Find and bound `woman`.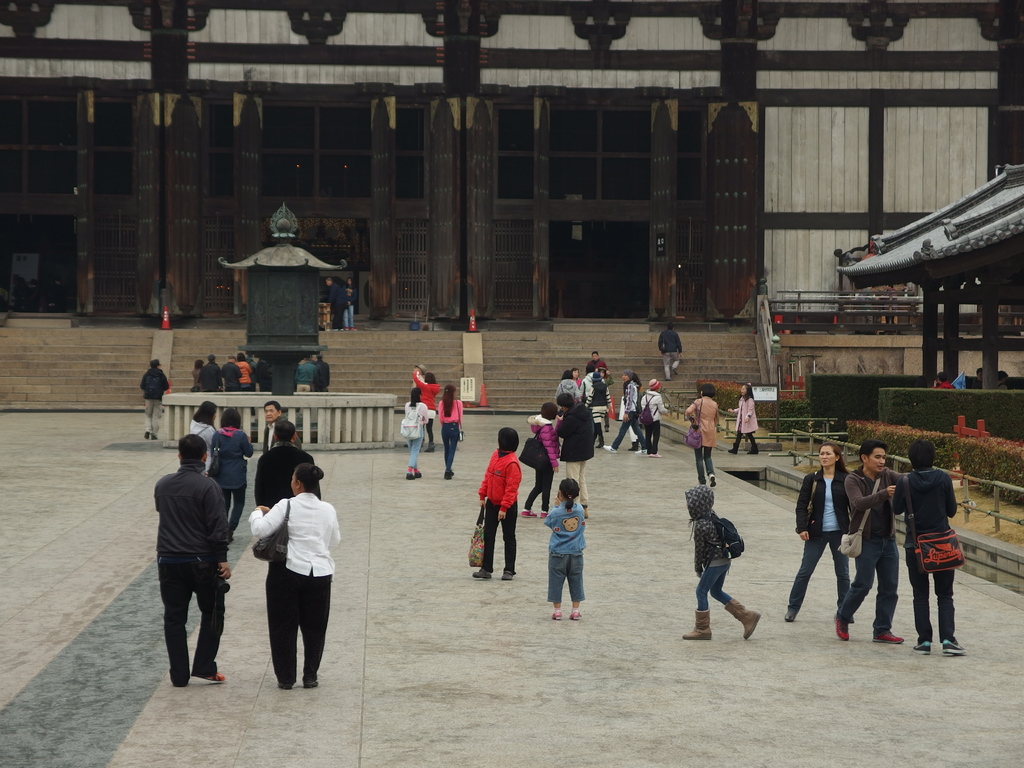
Bound: locate(189, 398, 215, 467).
